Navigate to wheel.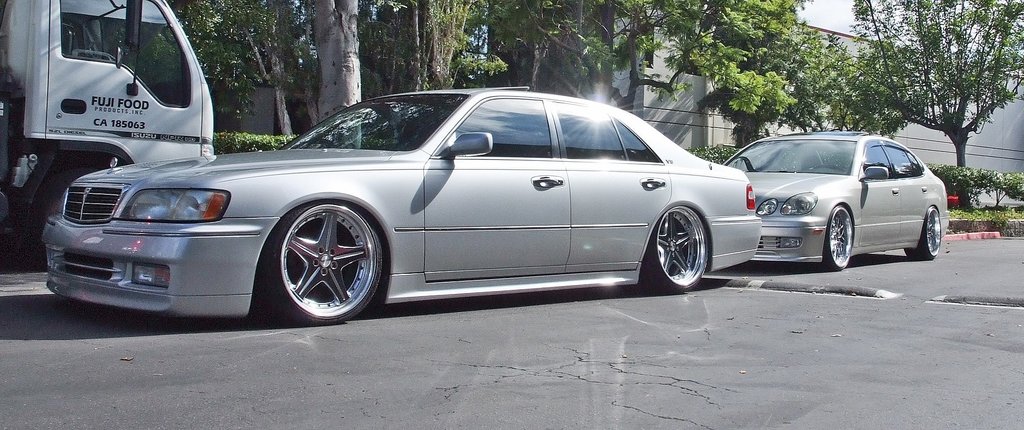
Navigation target: Rect(268, 192, 376, 304).
